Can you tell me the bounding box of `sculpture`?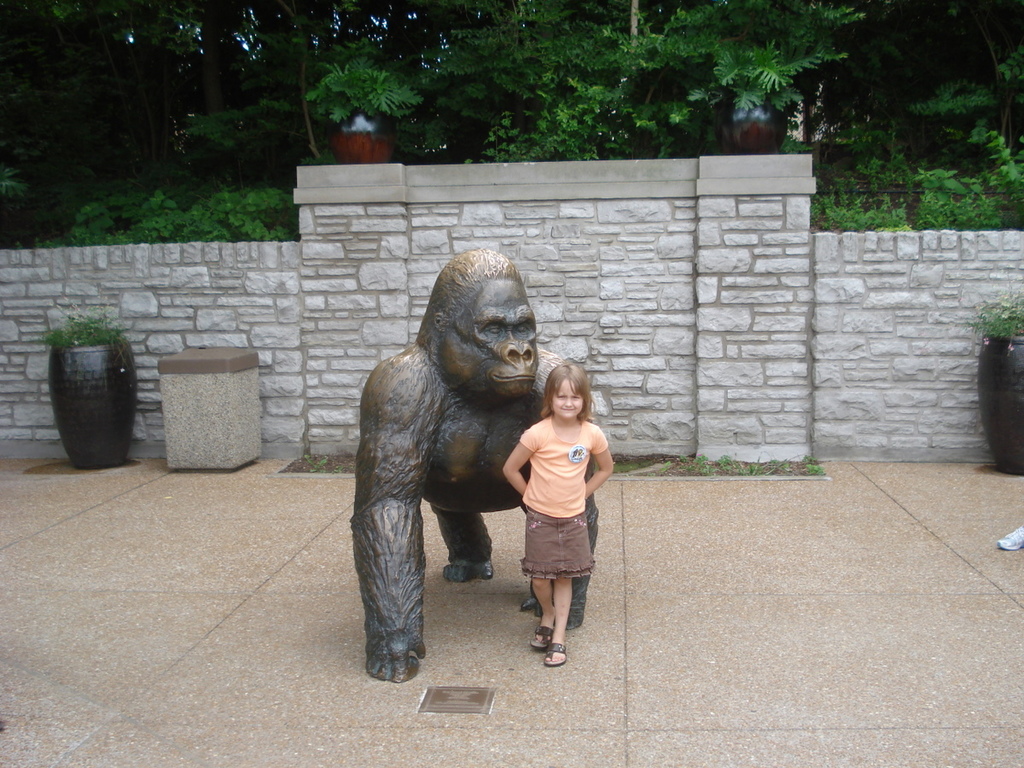
l=334, t=242, r=573, b=670.
